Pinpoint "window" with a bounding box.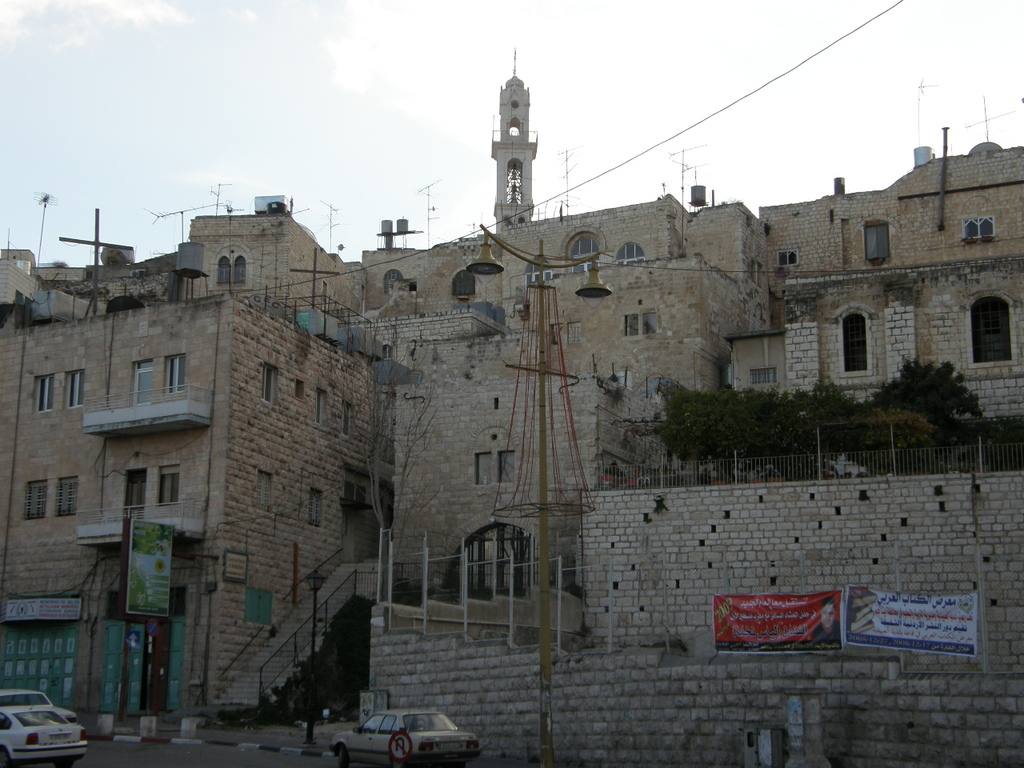
Rect(625, 314, 658, 338).
